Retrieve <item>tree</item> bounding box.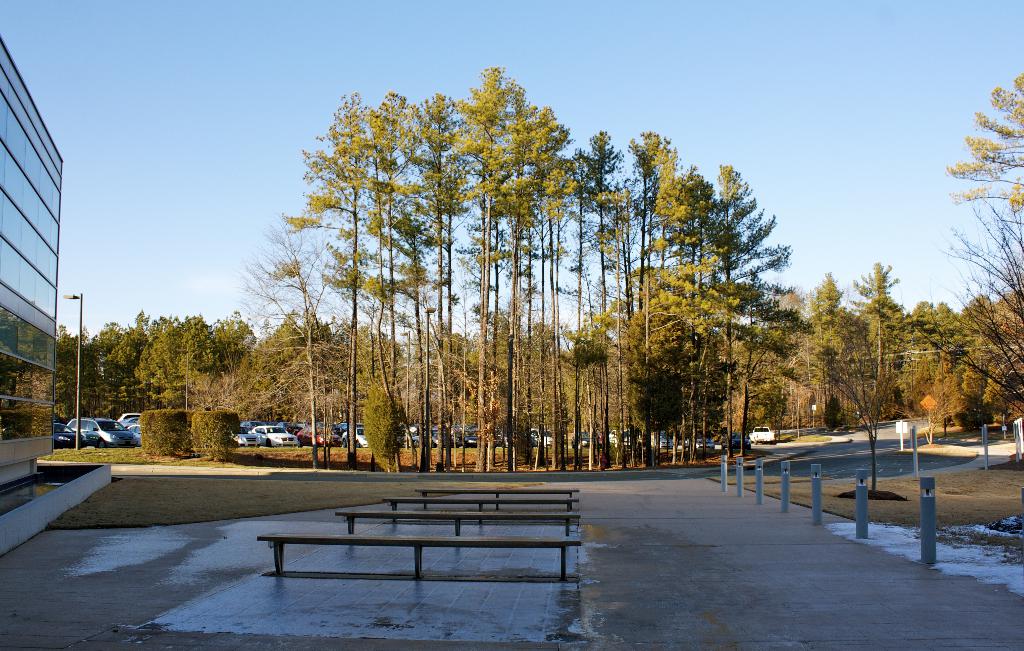
Bounding box: Rect(872, 291, 998, 415).
